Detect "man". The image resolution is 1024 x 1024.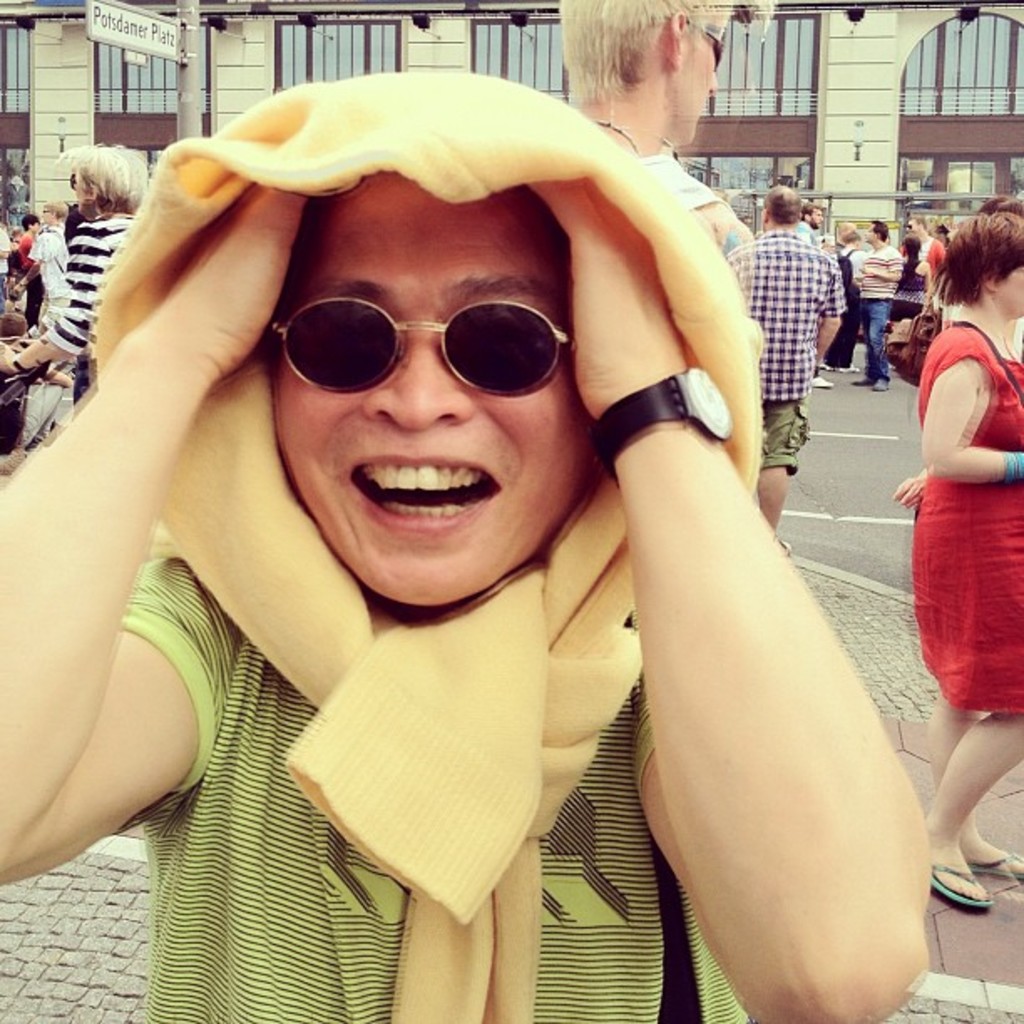
(795, 194, 822, 248).
